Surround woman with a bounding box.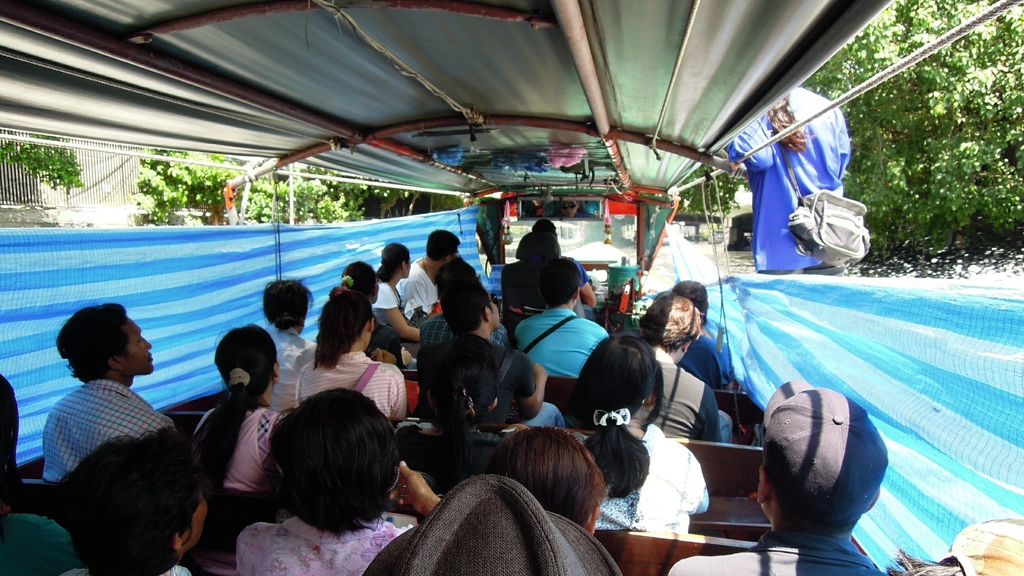
x1=190 y1=323 x2=280 y2=497.
